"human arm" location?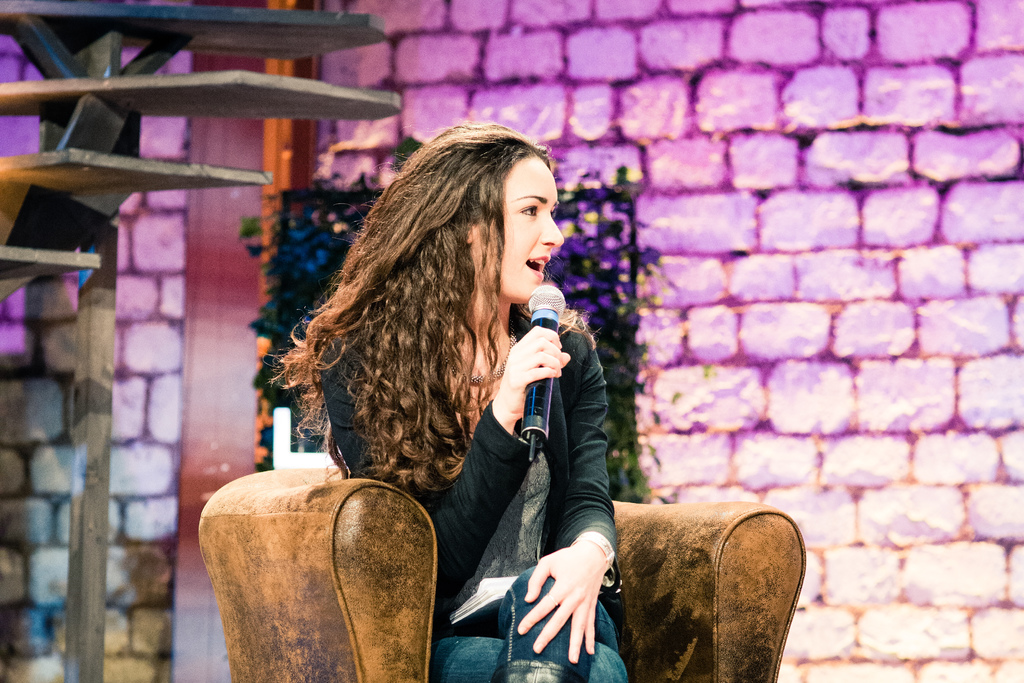
region(521, 331, 629, 662)
